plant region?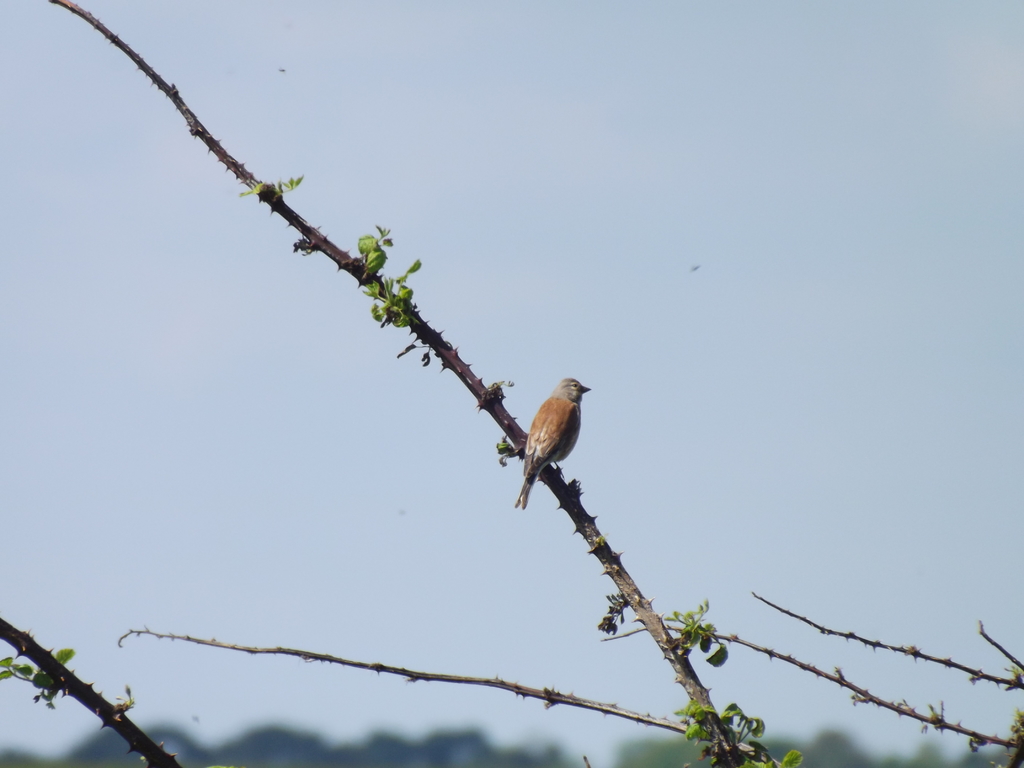
(38, 0, 808, 767)
